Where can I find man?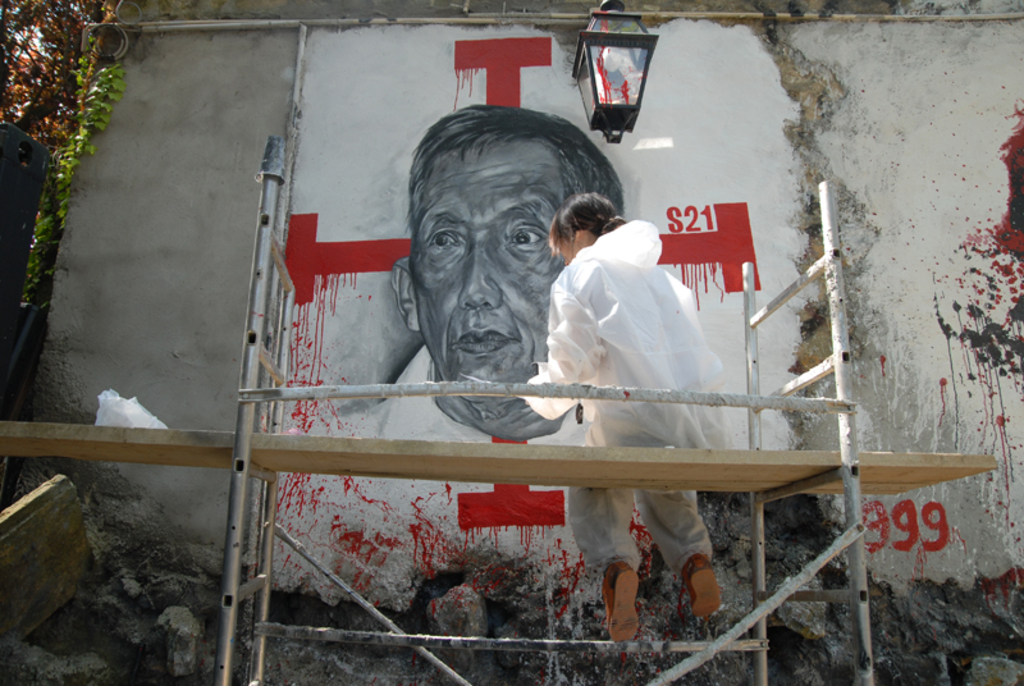
You can find it at bbox=[338, 120, 685, 489].
